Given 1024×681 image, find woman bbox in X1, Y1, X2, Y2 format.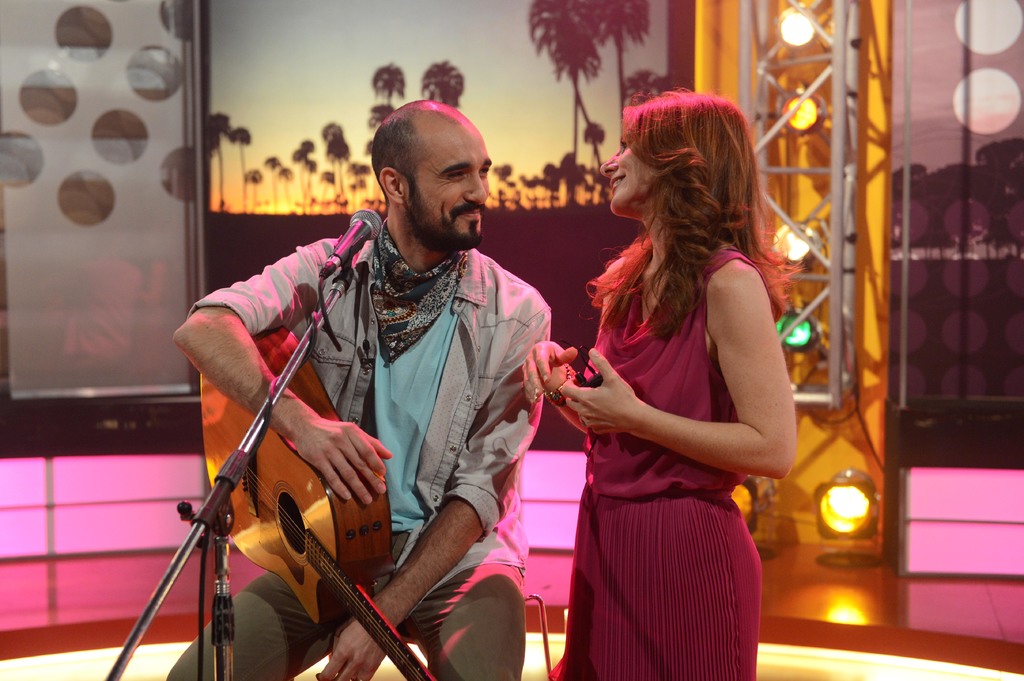
543, 83, 796, 677.
